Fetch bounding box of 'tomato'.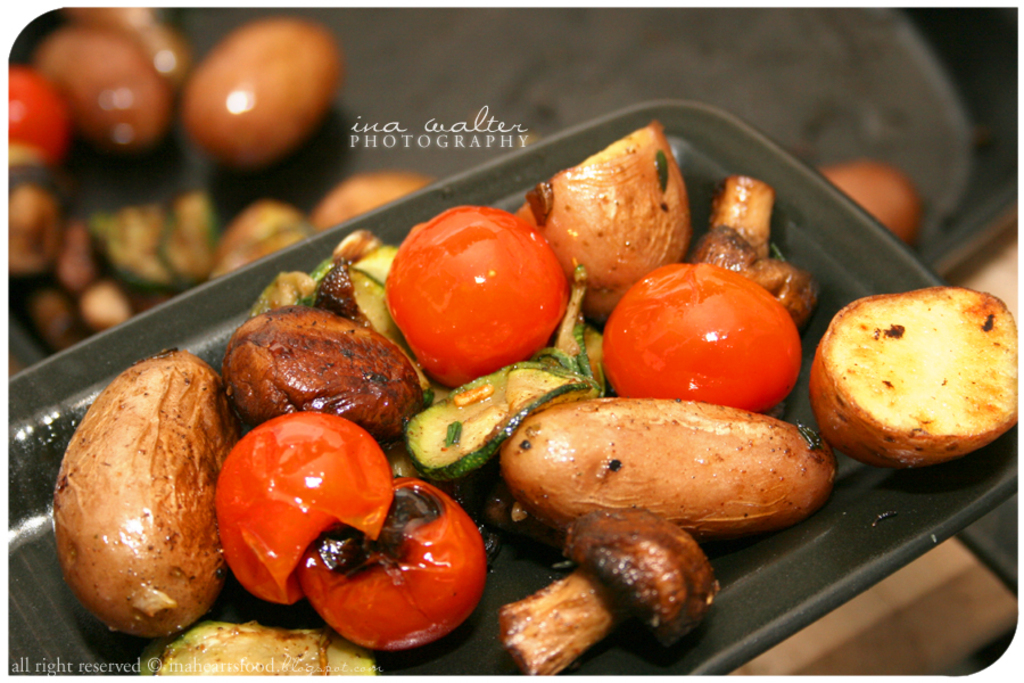
Bbox: [left=608, top=263, right=800, bottom=411].
